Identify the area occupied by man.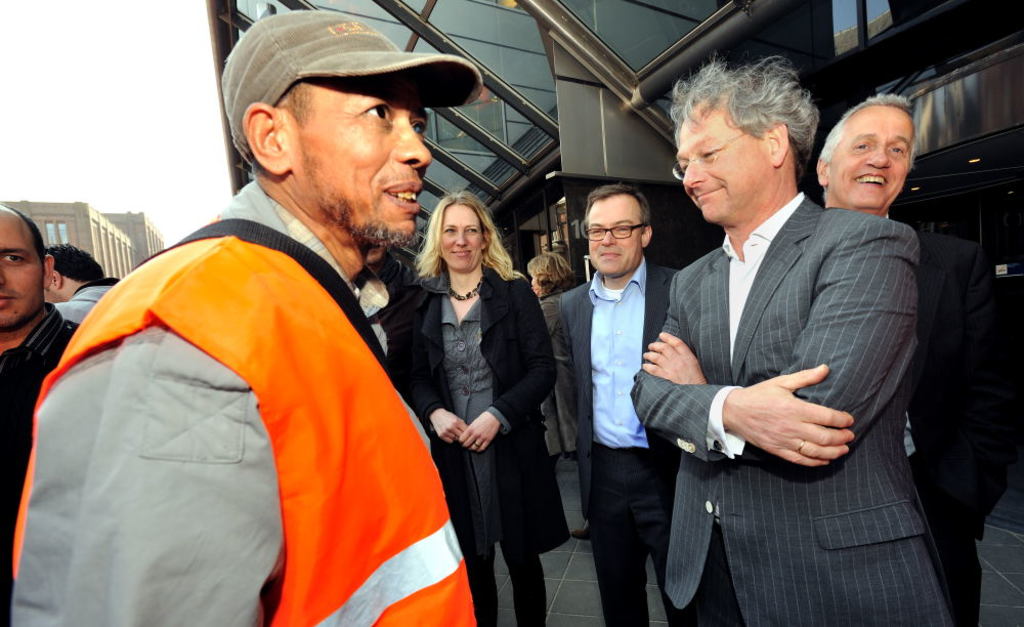
Area: crop(43, 239, 135, 329).
